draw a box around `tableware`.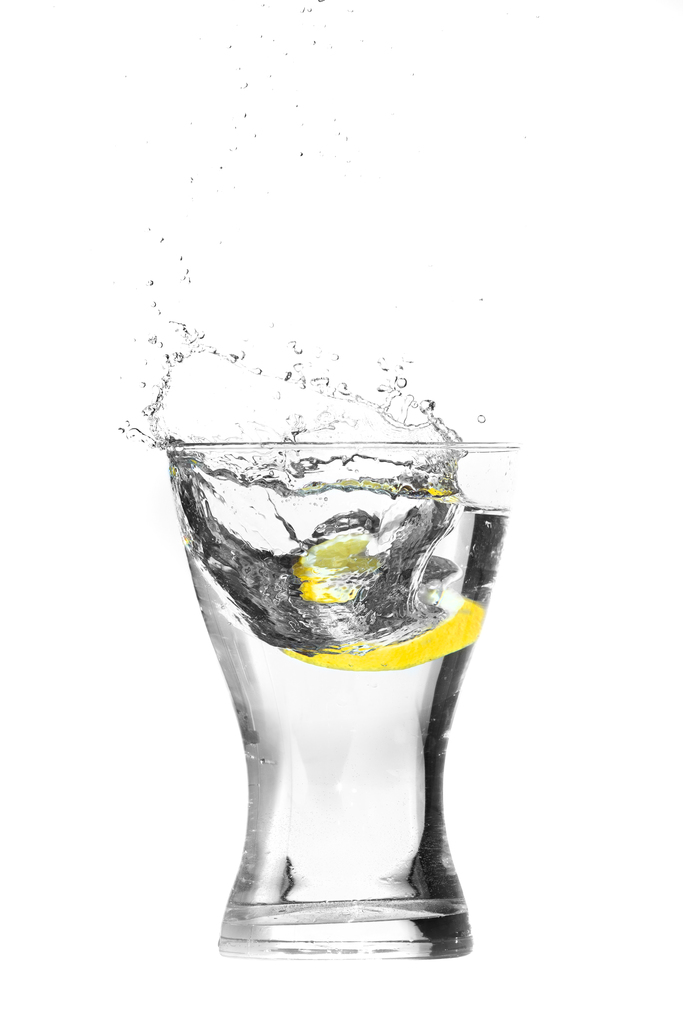
BBox(138, 347, 536, 941).
